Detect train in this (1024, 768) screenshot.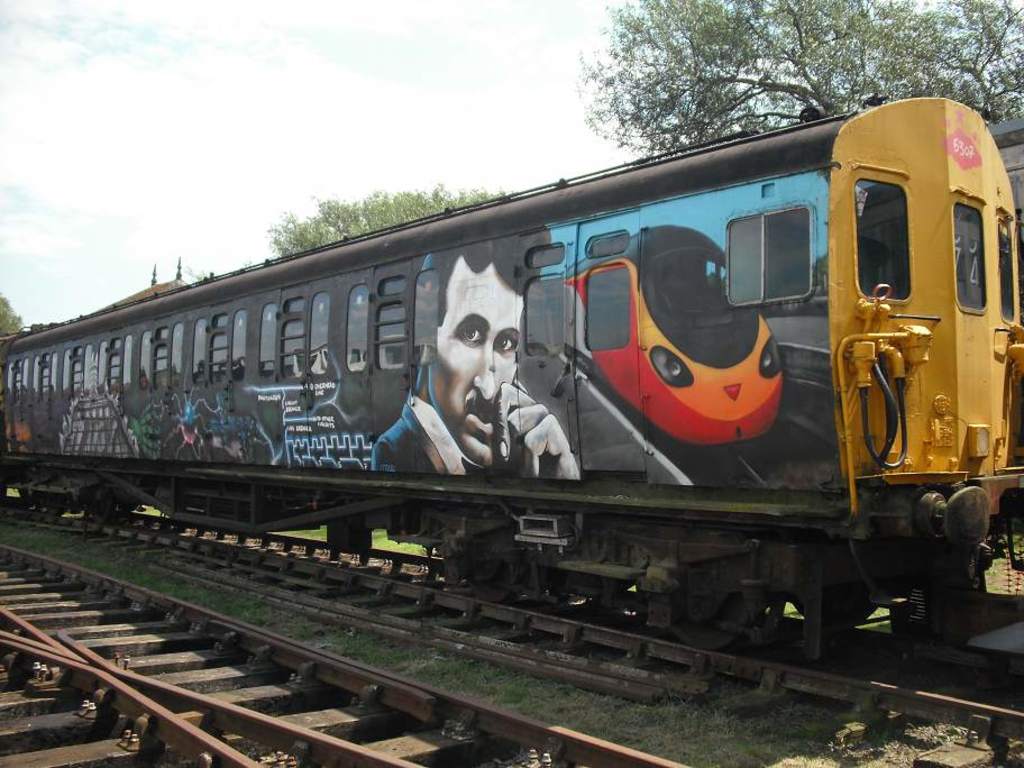
Detection: <bbox>0, 99, 1023, 666</bbox>.
